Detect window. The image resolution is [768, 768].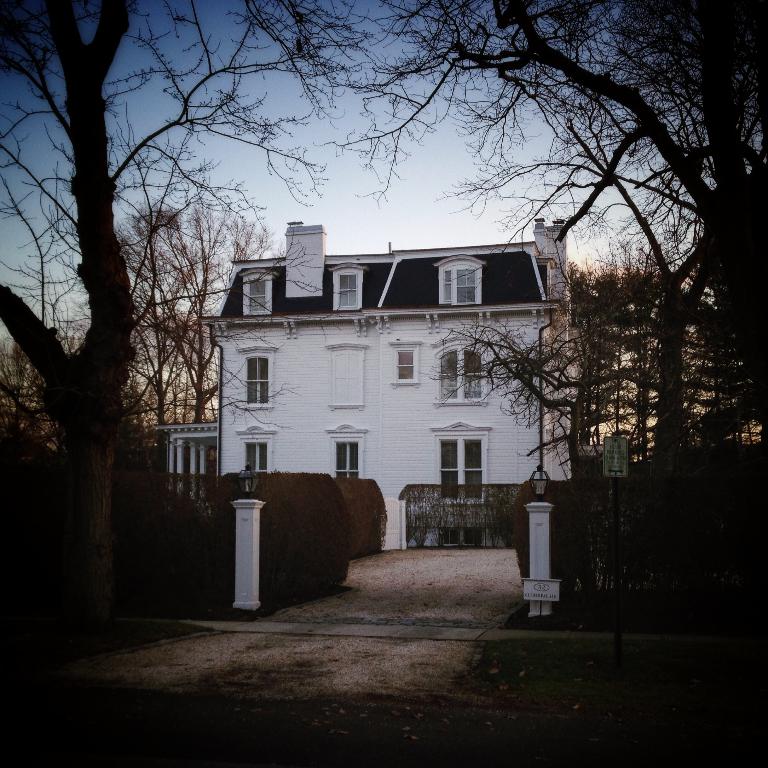
{"x1": 246, "y1": 356, "x2": 271, "y2": 404}.
